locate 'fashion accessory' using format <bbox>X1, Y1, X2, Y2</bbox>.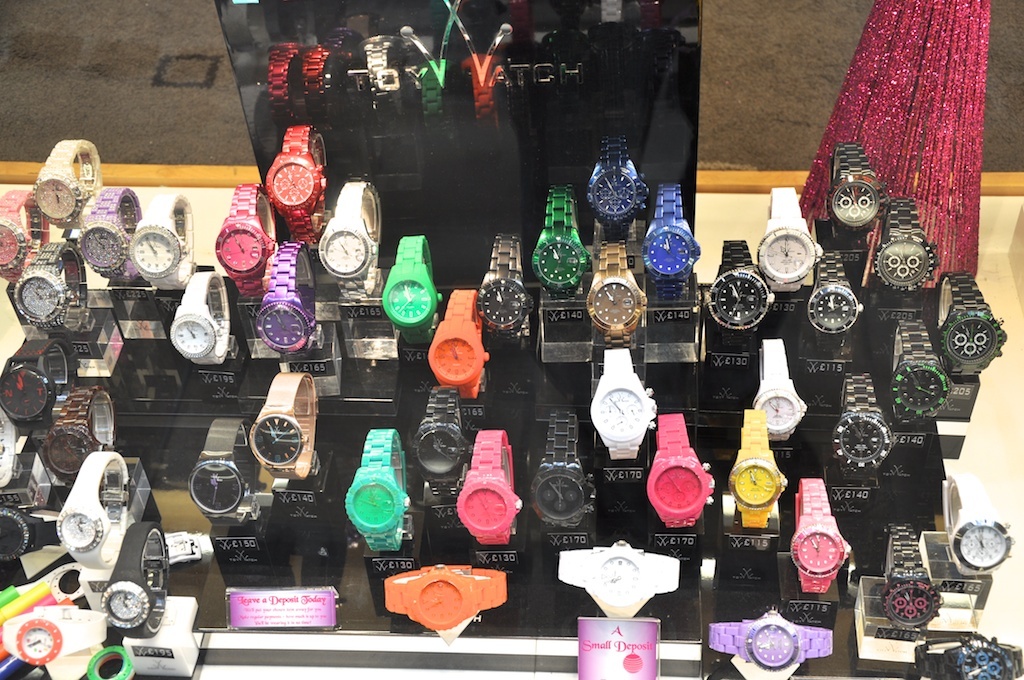
<bbox>910, 634, 1023, 679</bbox>.
